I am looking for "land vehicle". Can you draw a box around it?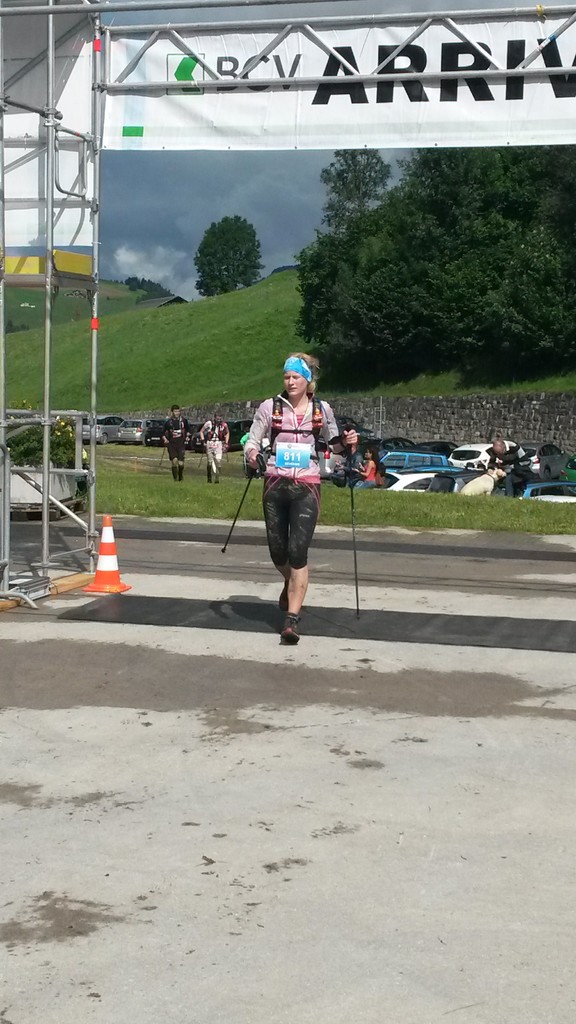
Sure, the bounding box is (148,415,163,441).
